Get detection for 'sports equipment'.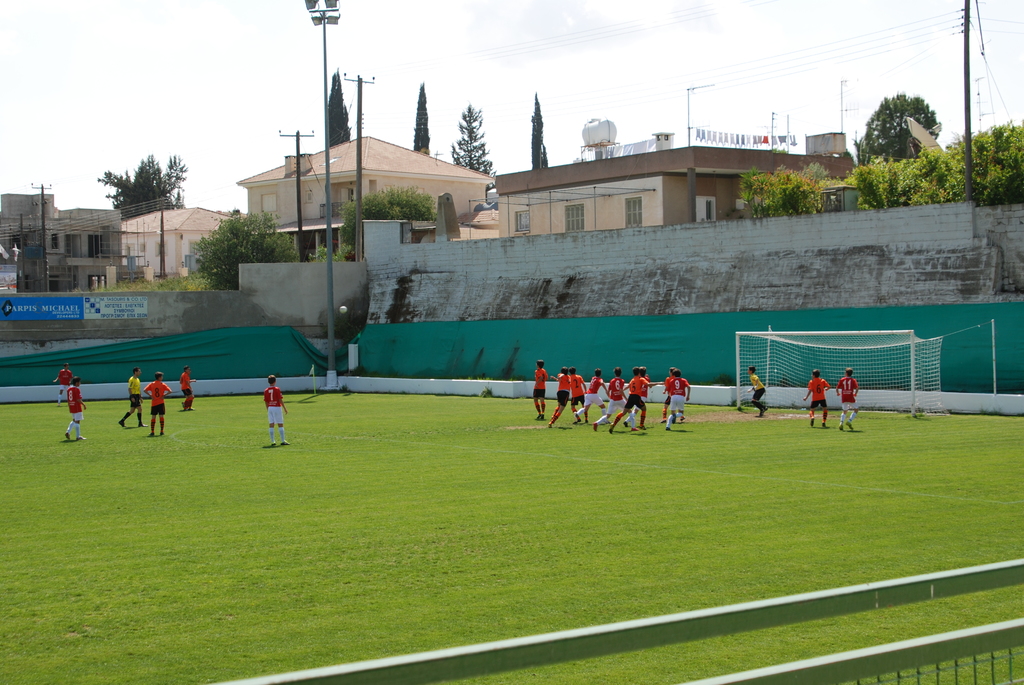
Detection: [156,430,166,436].
